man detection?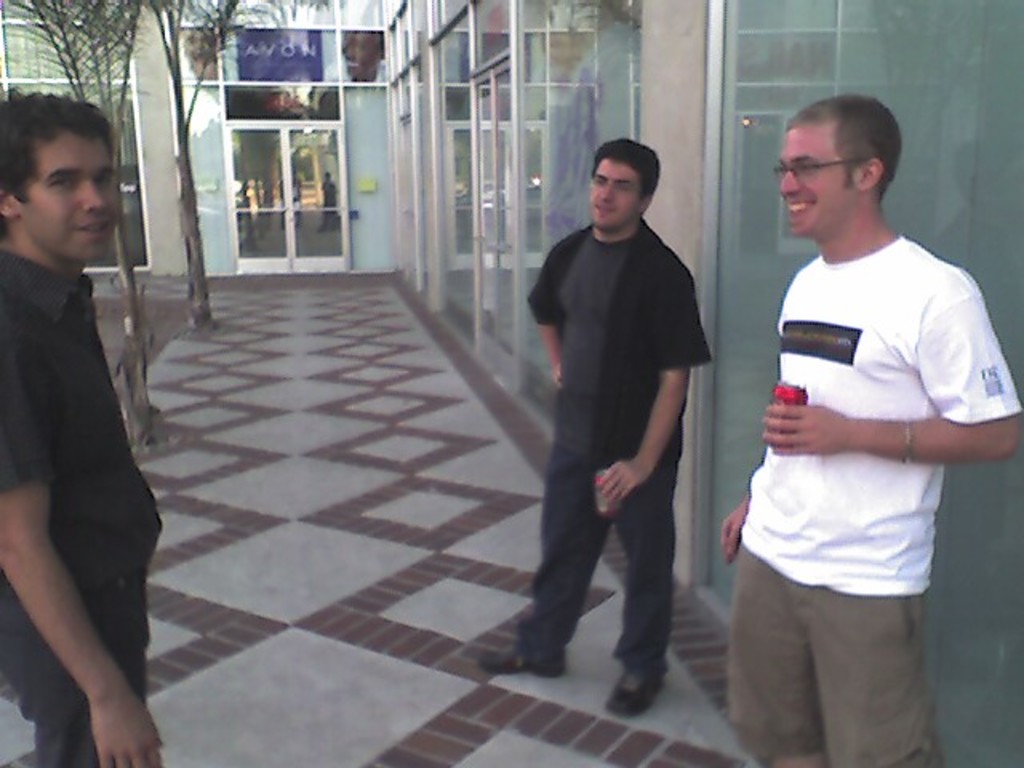
box=[0, 66, 186, 754]
